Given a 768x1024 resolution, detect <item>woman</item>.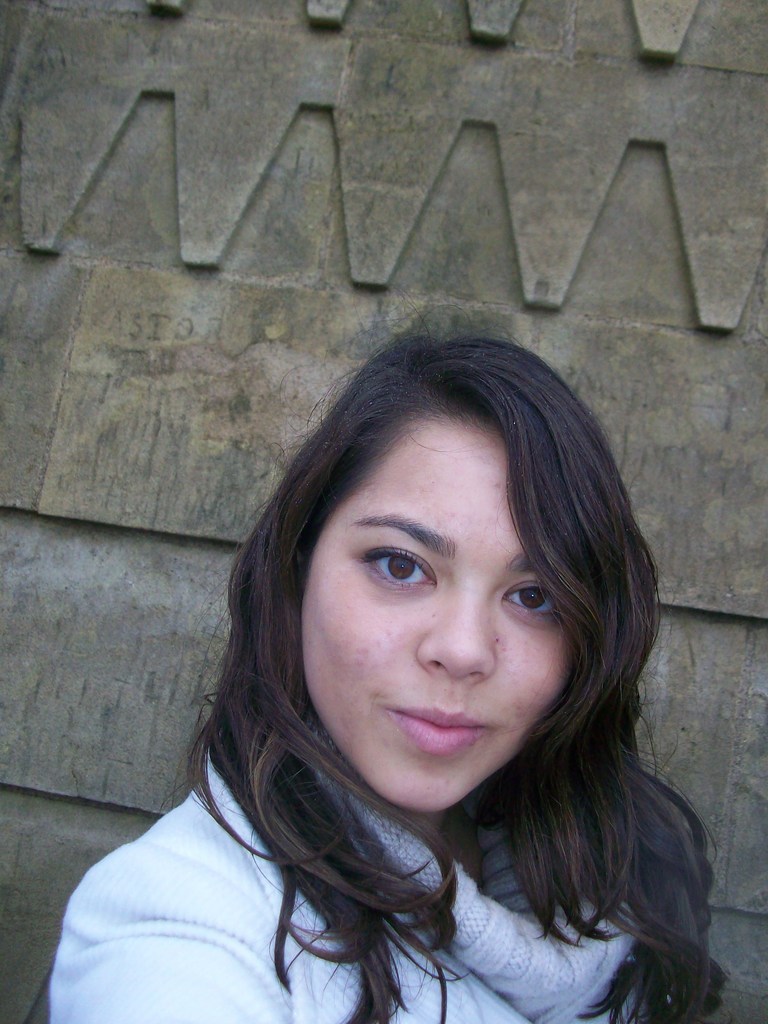
select_region(29, 254, 740, 1023).
